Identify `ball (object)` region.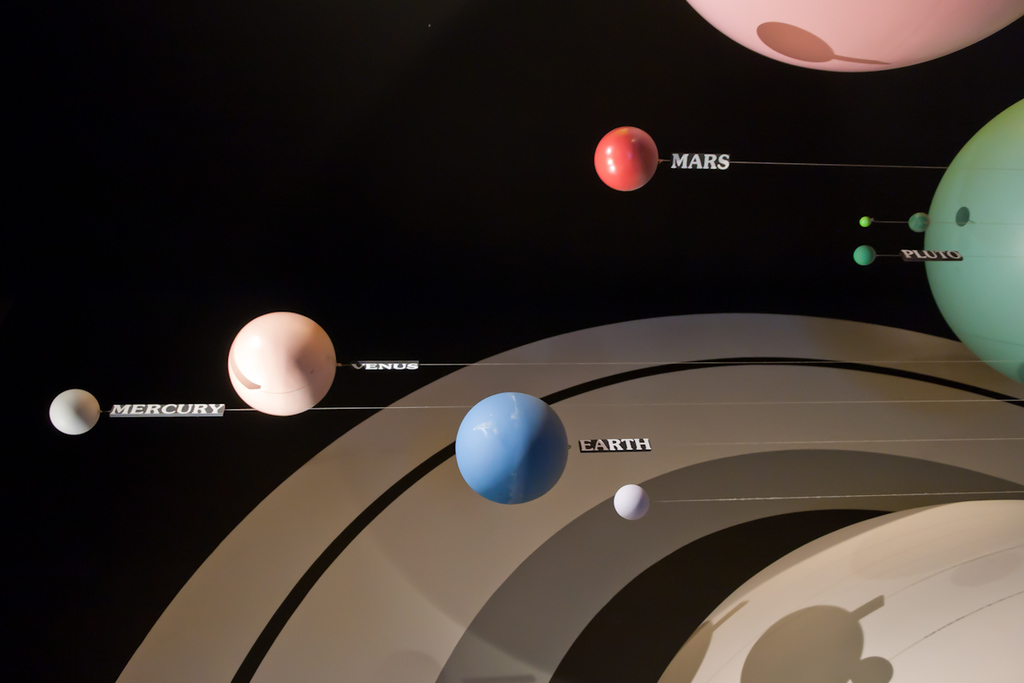
Region: 919,101,1023,393.
